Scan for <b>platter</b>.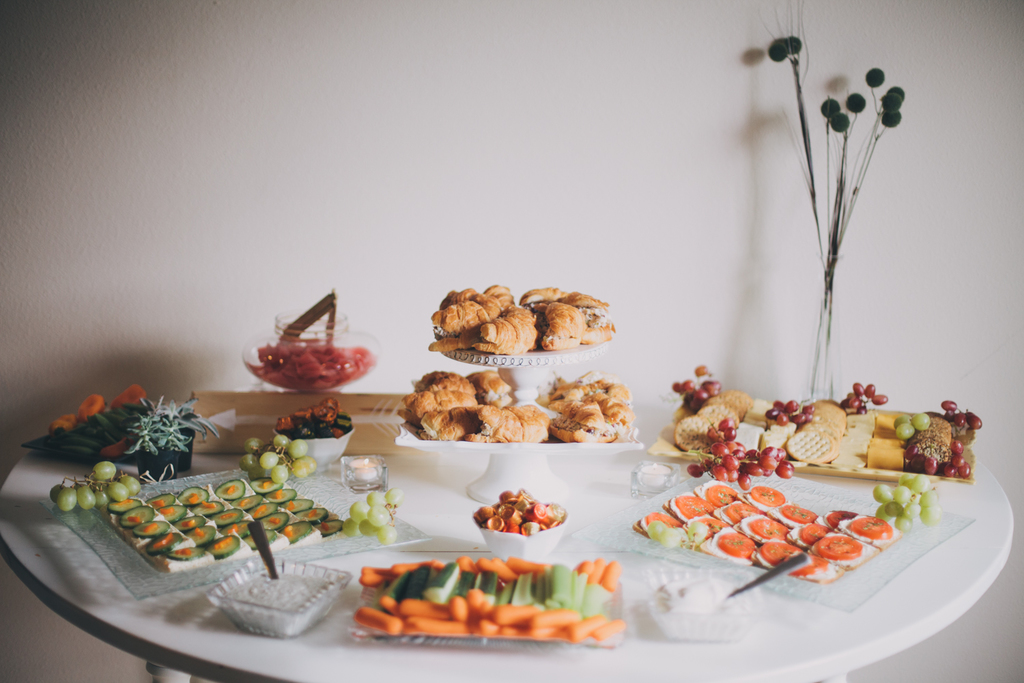
Scan result: (x1=646, y1=402, x2=974, y2=484).
